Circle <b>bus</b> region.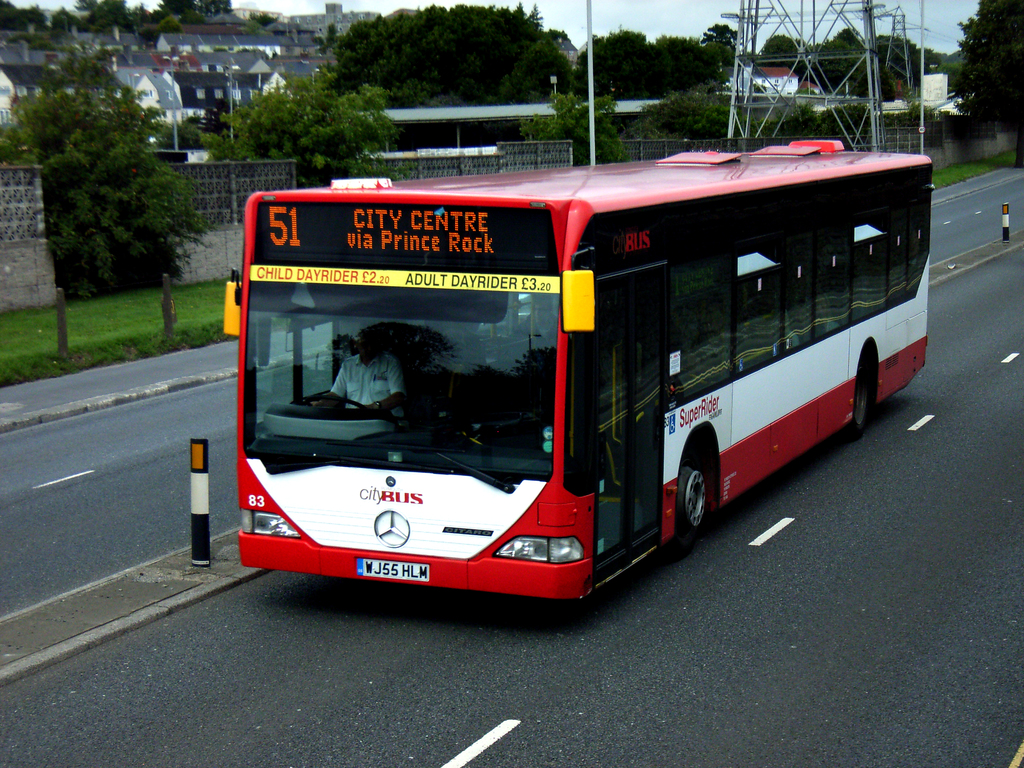
Region: [left=223, top=135, right=929, bottom=600].
